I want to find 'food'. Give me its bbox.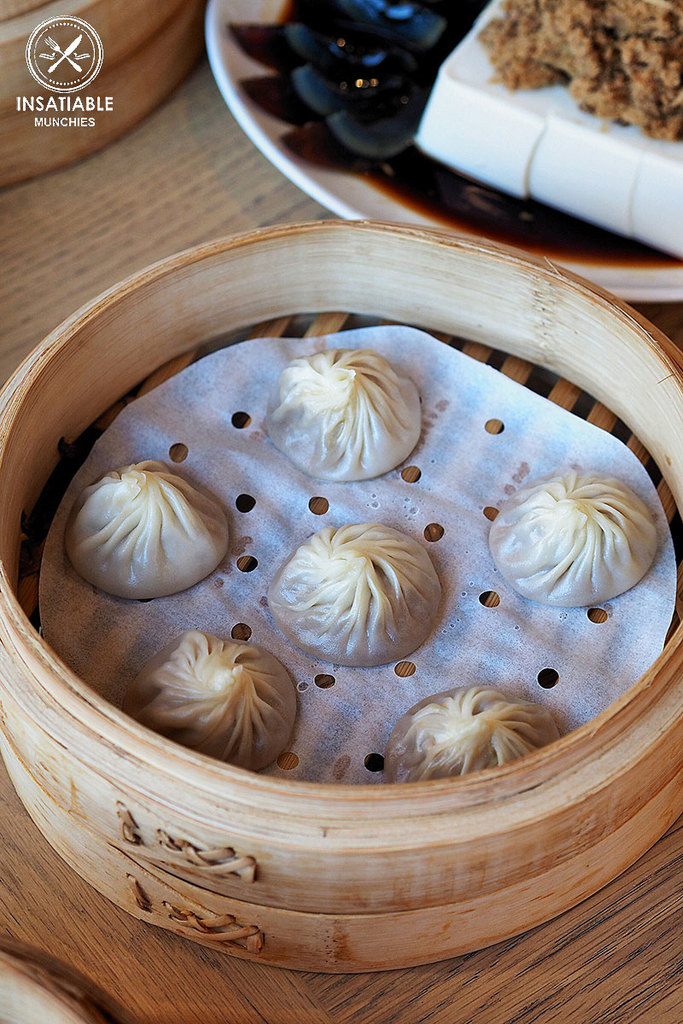
{"left": 260, "top": 518, "right": 443, "bottom": 665}.
